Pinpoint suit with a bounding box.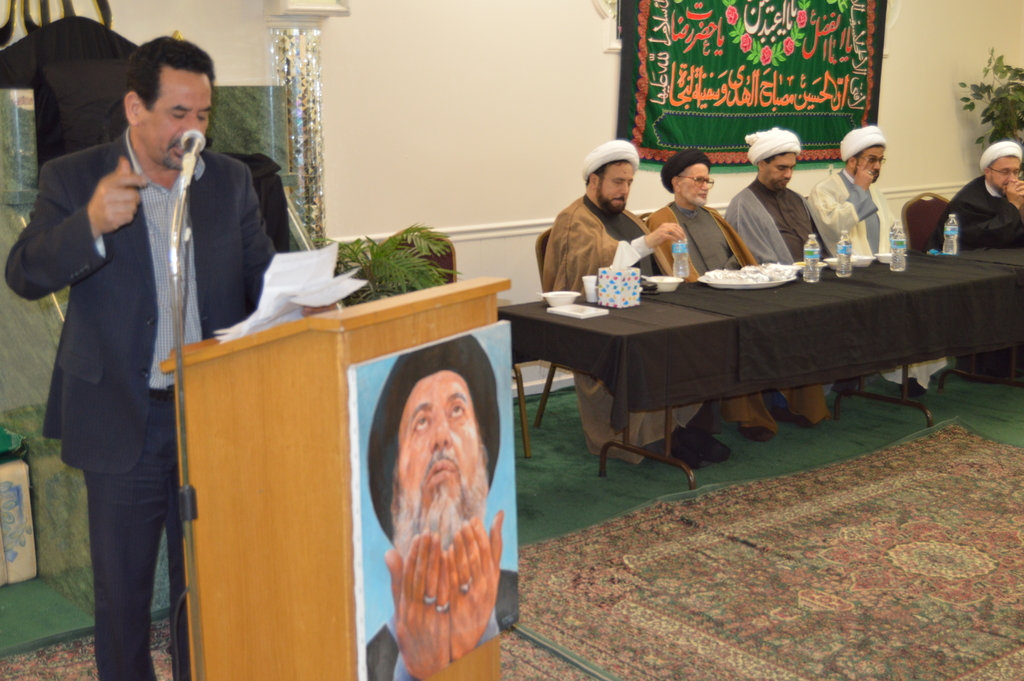
38,63,253,668.
